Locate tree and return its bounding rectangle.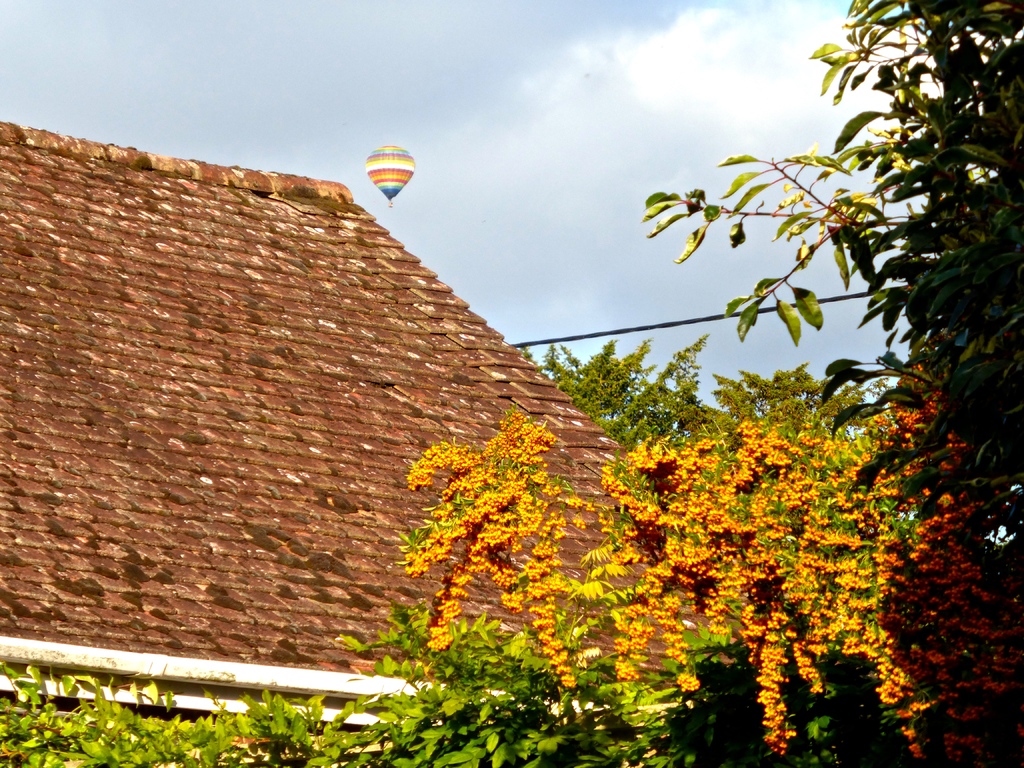
l=639, t=0, r=1023, b=556.
